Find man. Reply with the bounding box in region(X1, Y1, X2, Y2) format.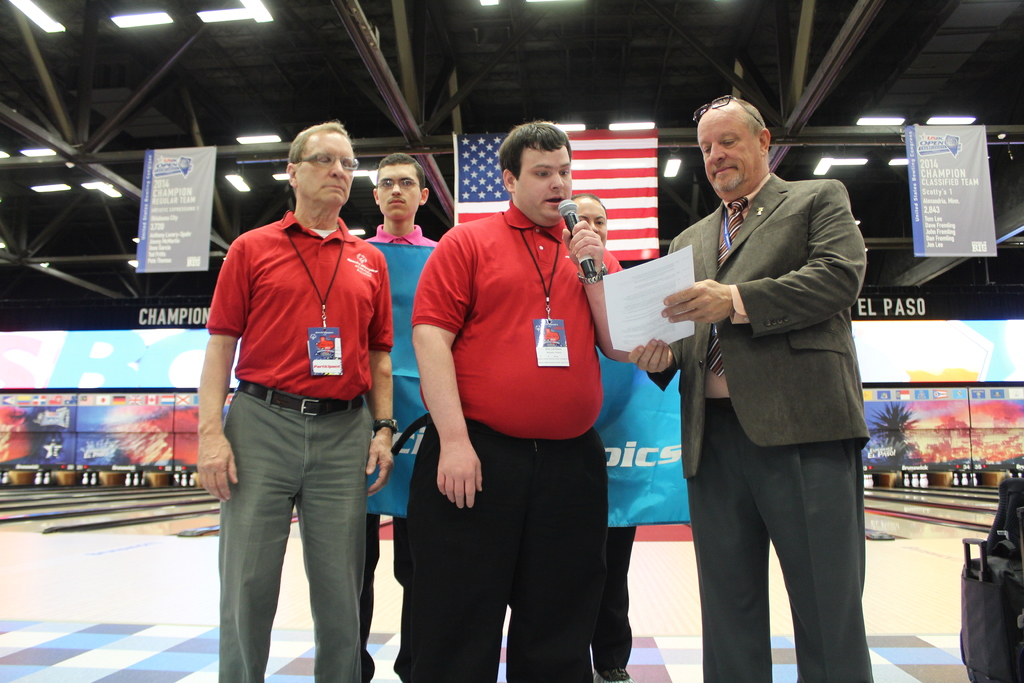
region(356, 149, 460, 681).
